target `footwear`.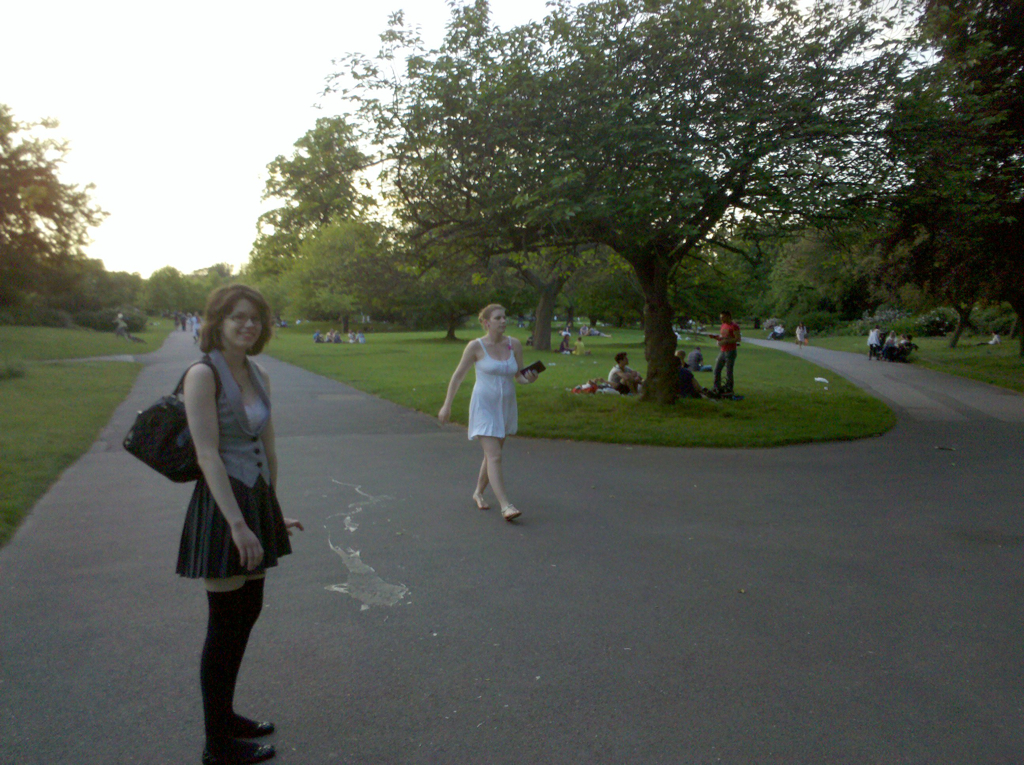
Target region: 474/489/491/513.
